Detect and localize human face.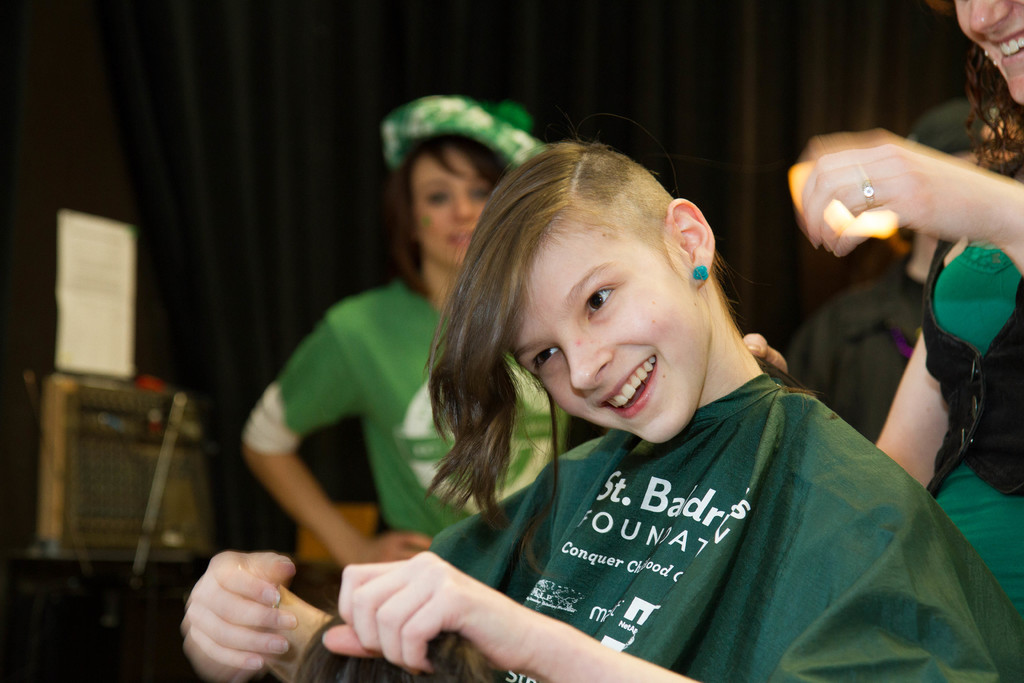
Localized at bbox=[506, 210, 715, 445].
